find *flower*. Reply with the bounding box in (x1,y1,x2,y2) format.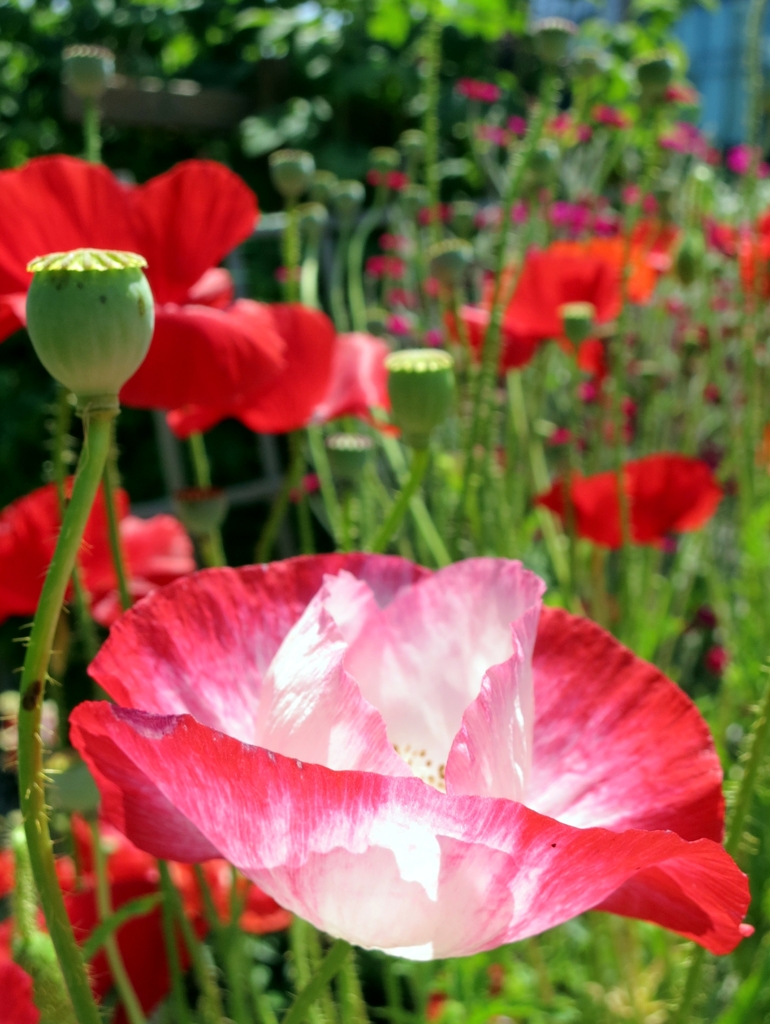
(0,817,279,1023).
